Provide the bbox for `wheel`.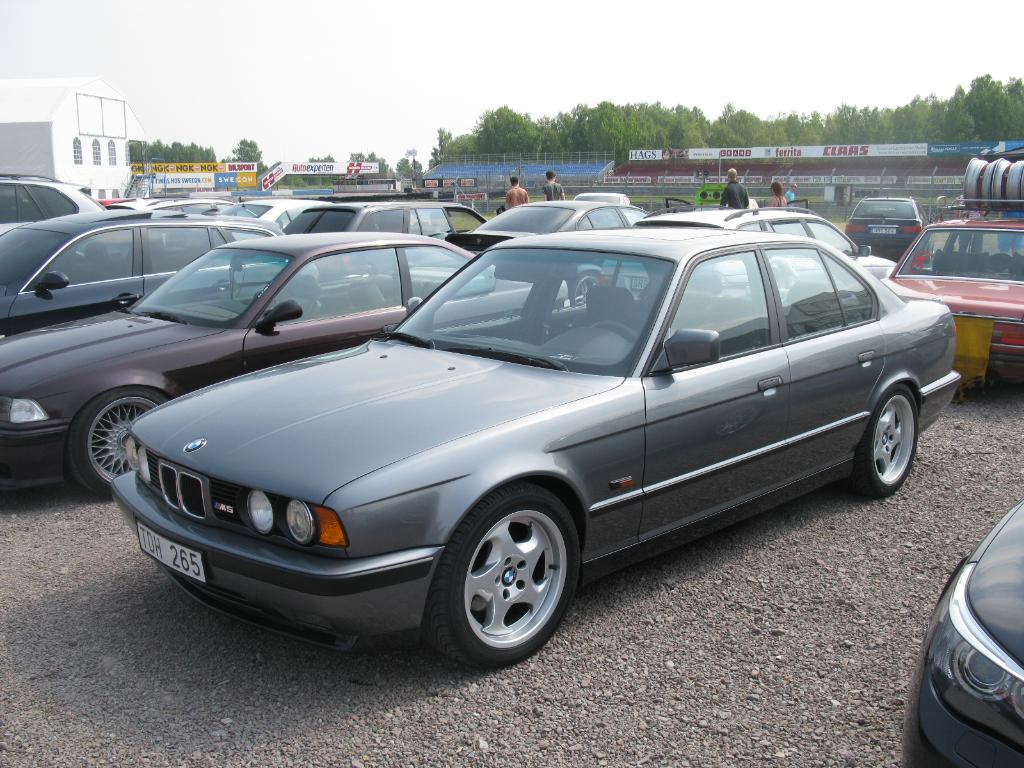
(991, 158, 1023, 209).
